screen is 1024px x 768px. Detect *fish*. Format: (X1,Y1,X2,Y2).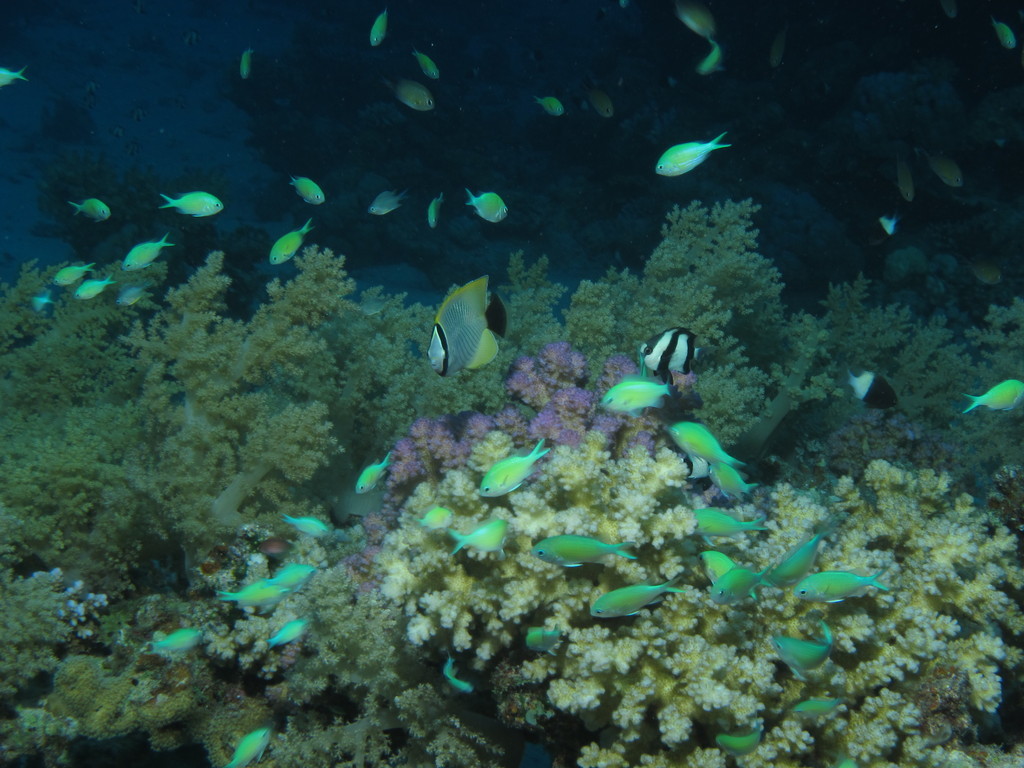
(536,99,563,120).
